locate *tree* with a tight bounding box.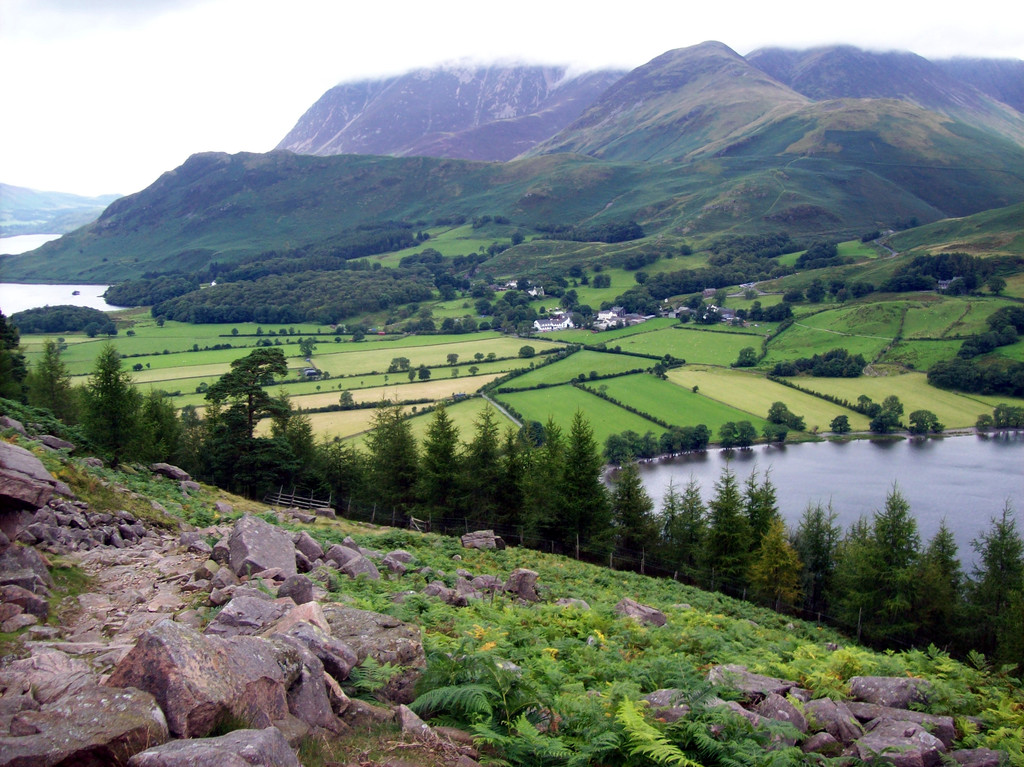
{"left": 360, "top": 394, "right": 422, "bottom": 535}.
